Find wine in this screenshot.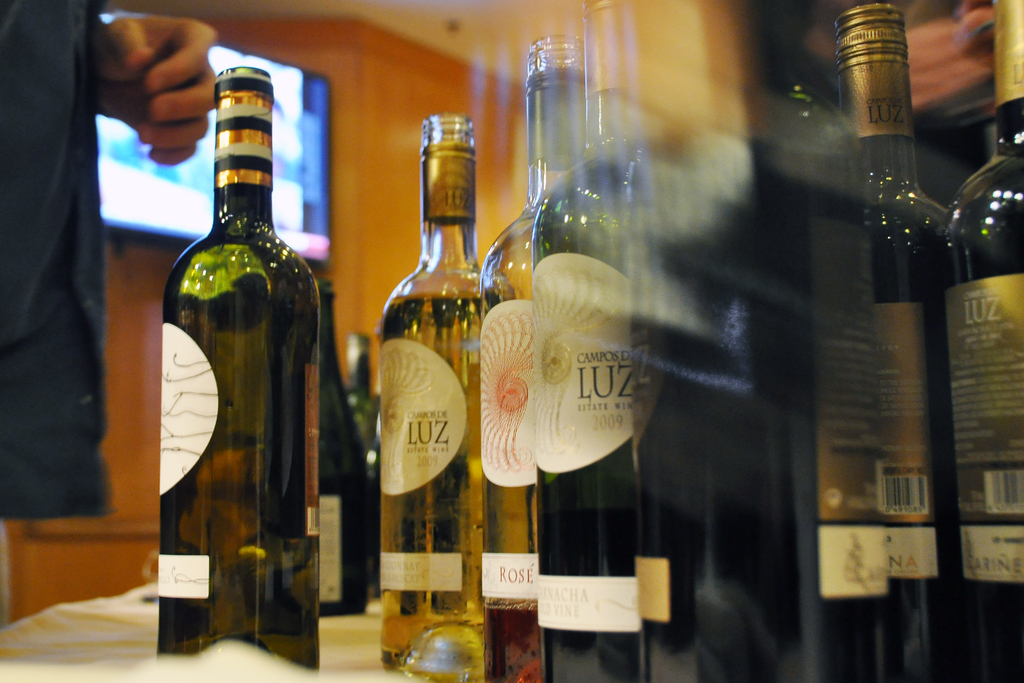
The bounding box for wine is crop(941, 0, 1023, 682).
